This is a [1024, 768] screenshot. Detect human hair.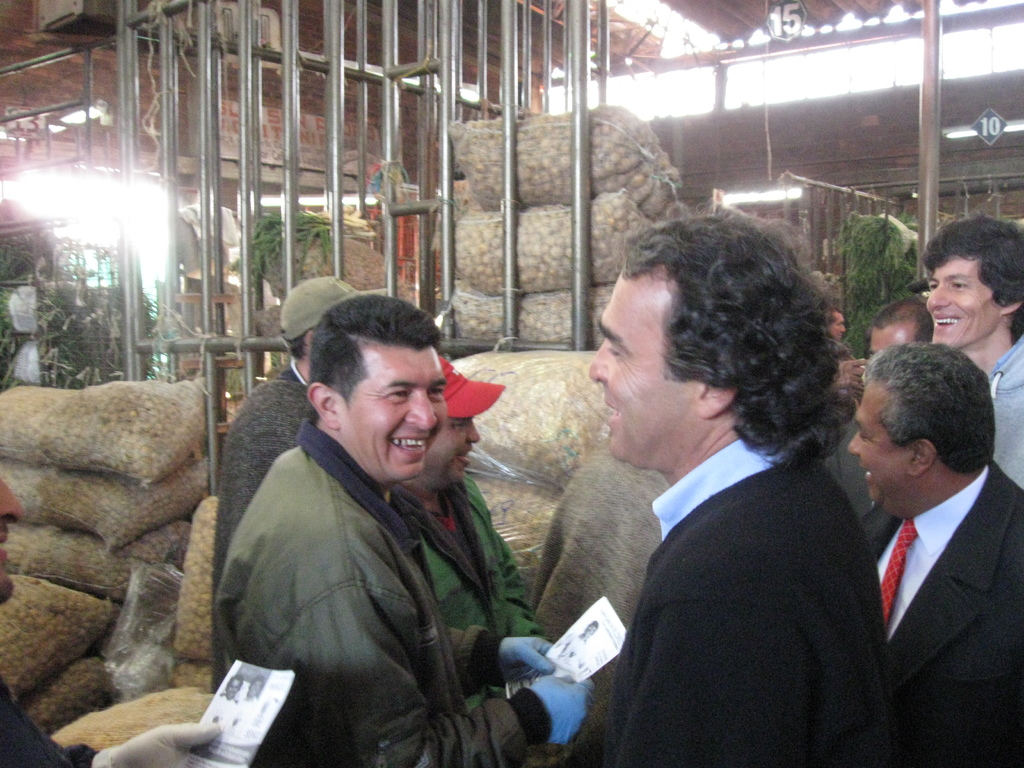
{"x1": 307, "y1": 295, "x2": 440, "y2": 428}.
